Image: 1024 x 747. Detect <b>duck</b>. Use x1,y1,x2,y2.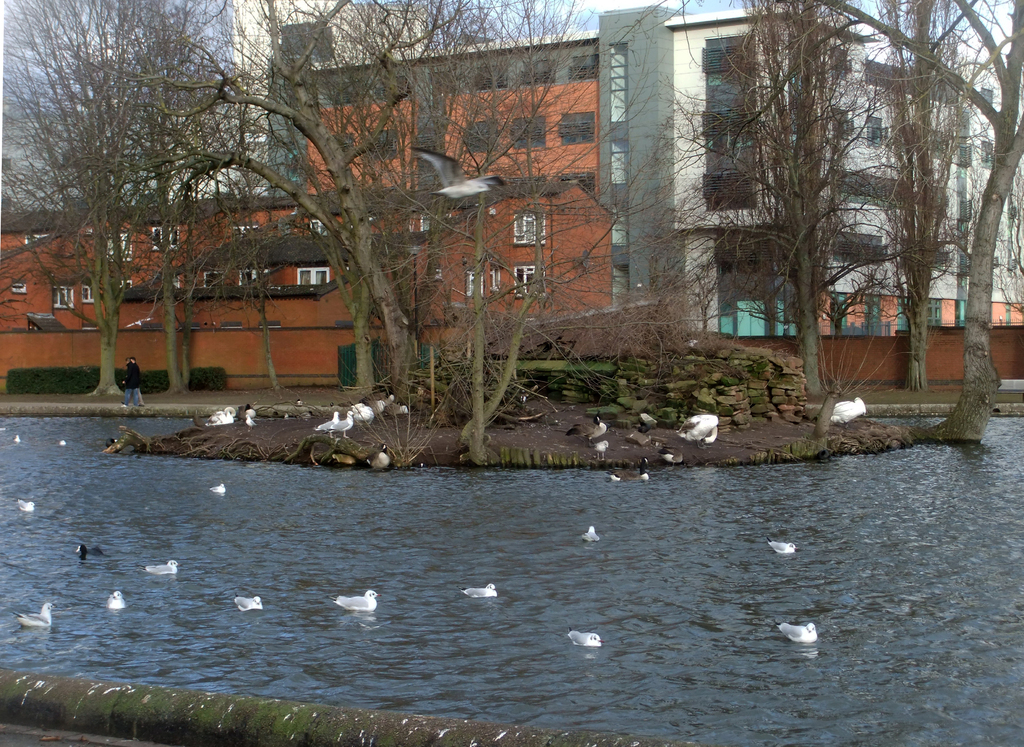
76,539,100,563.
